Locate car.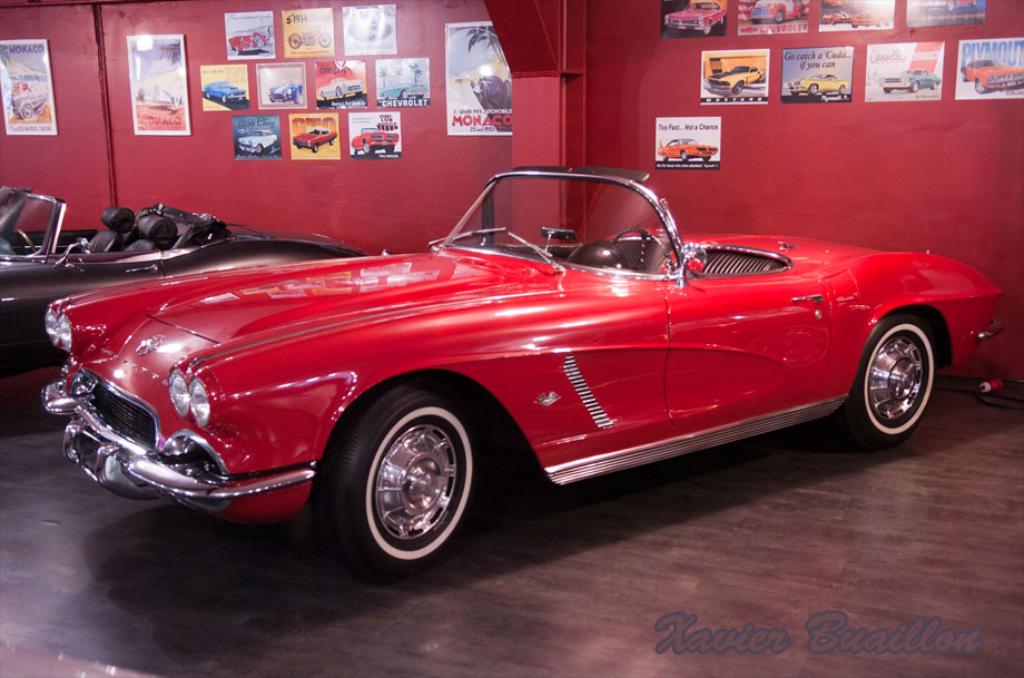
Bounding box: (354,128,400,153).
